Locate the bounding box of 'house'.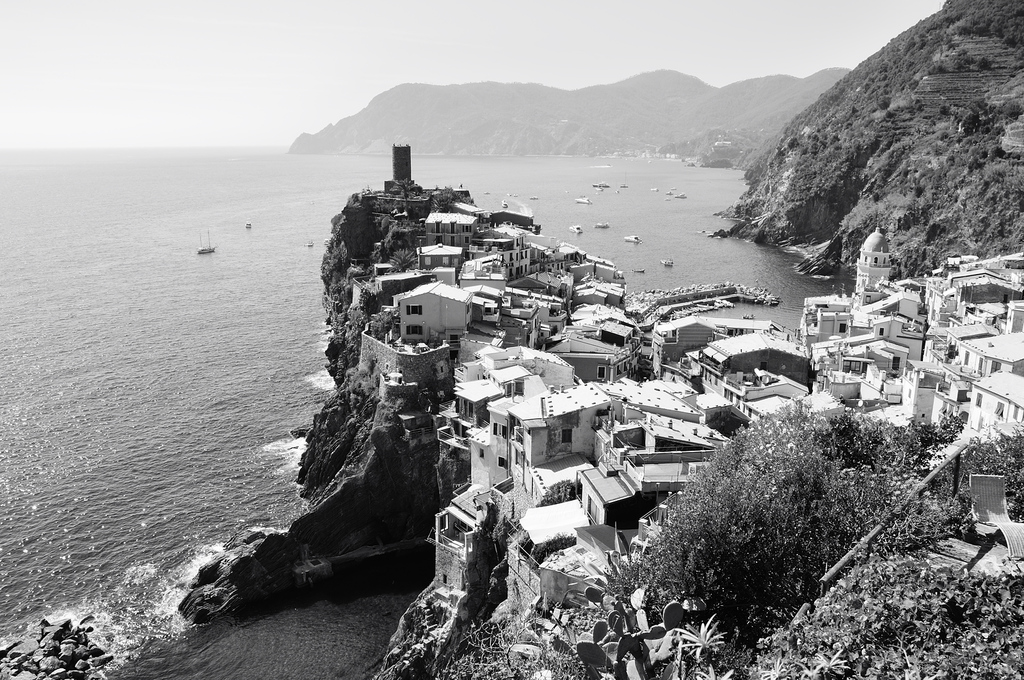
Bounding box: crop(399, 277, 467, 344).
